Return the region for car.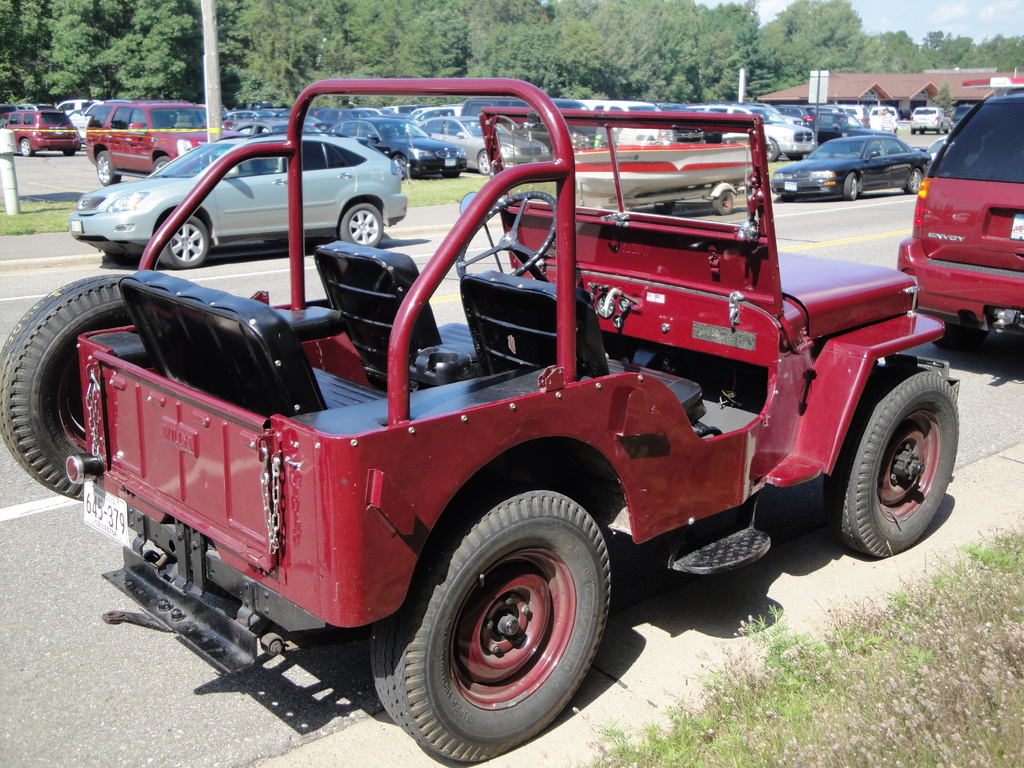
bbox=[773, 136, 929, 199].
